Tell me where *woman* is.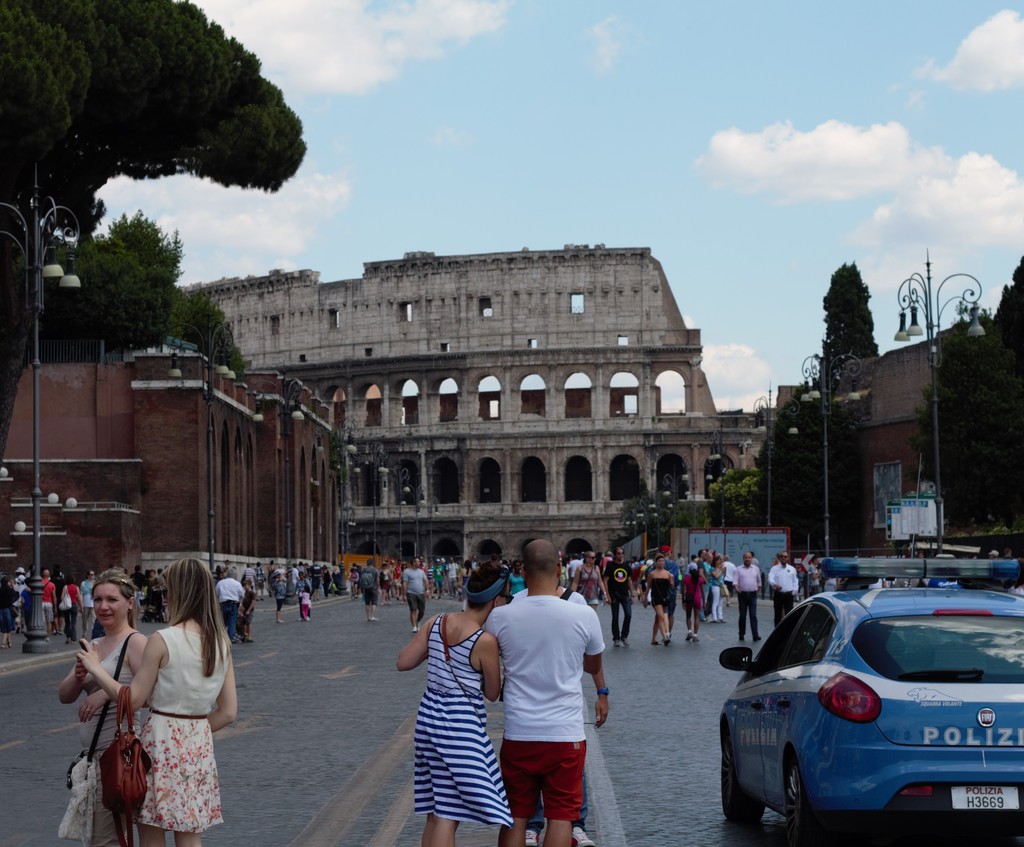
*woman* is at (x1=54, y1=566, x2=145, y2=846).
